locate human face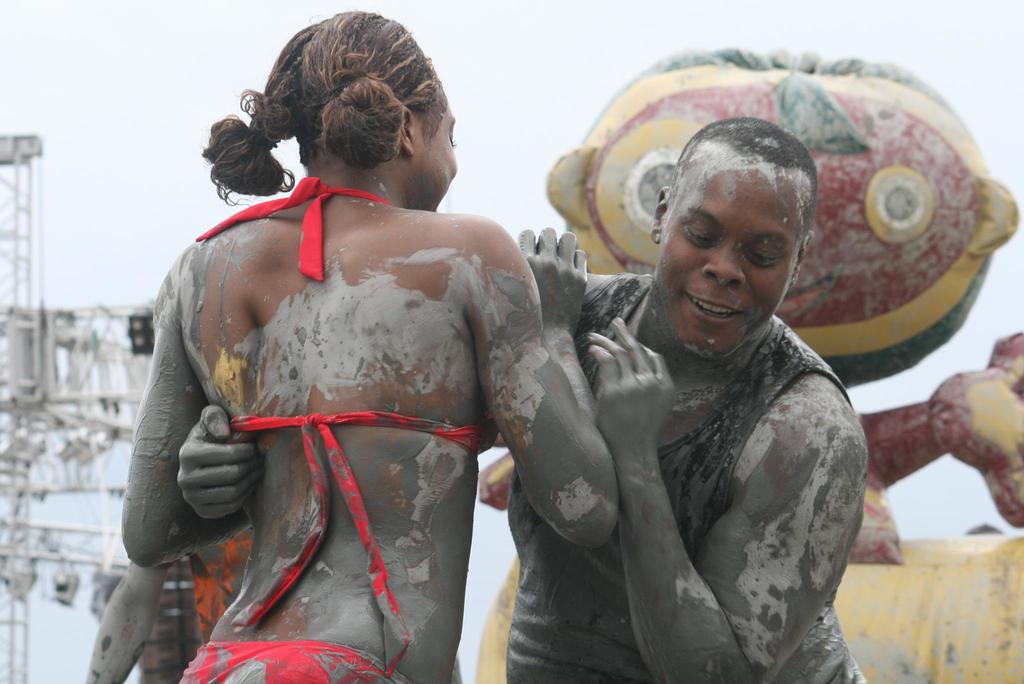
[426, 104, 458, 200]
